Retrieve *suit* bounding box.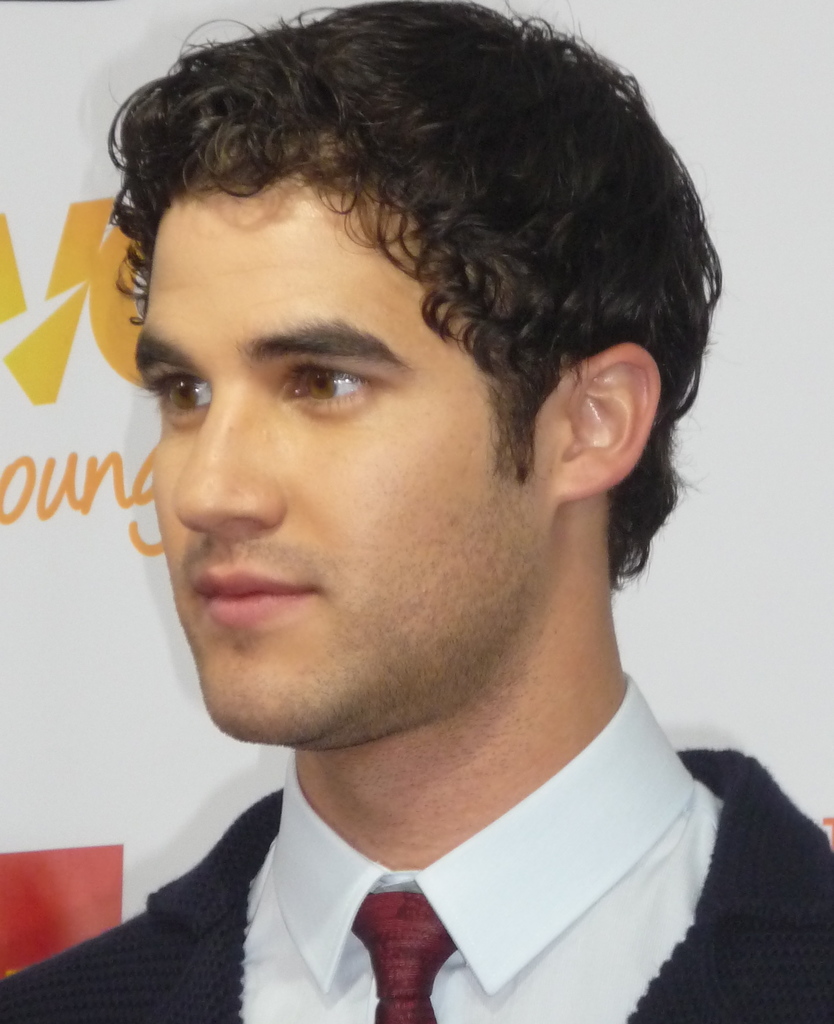
Bounding box: BBox(70, 678, 778, 1015).
